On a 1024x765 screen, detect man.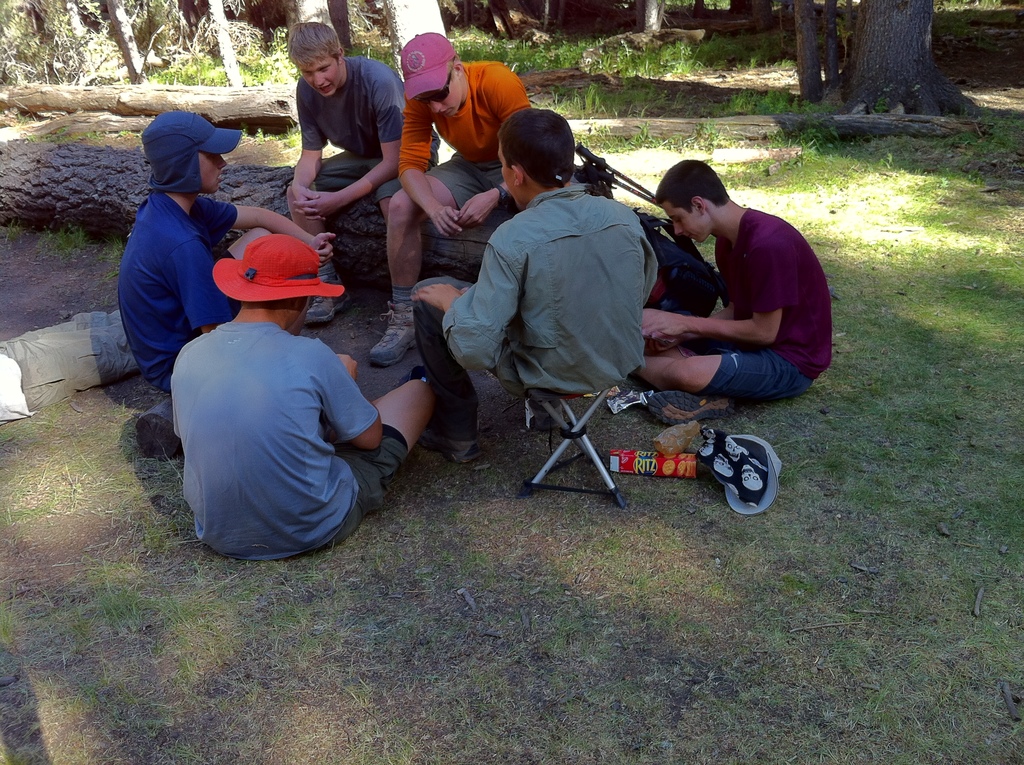
<box>116,109,335,396</box>.
